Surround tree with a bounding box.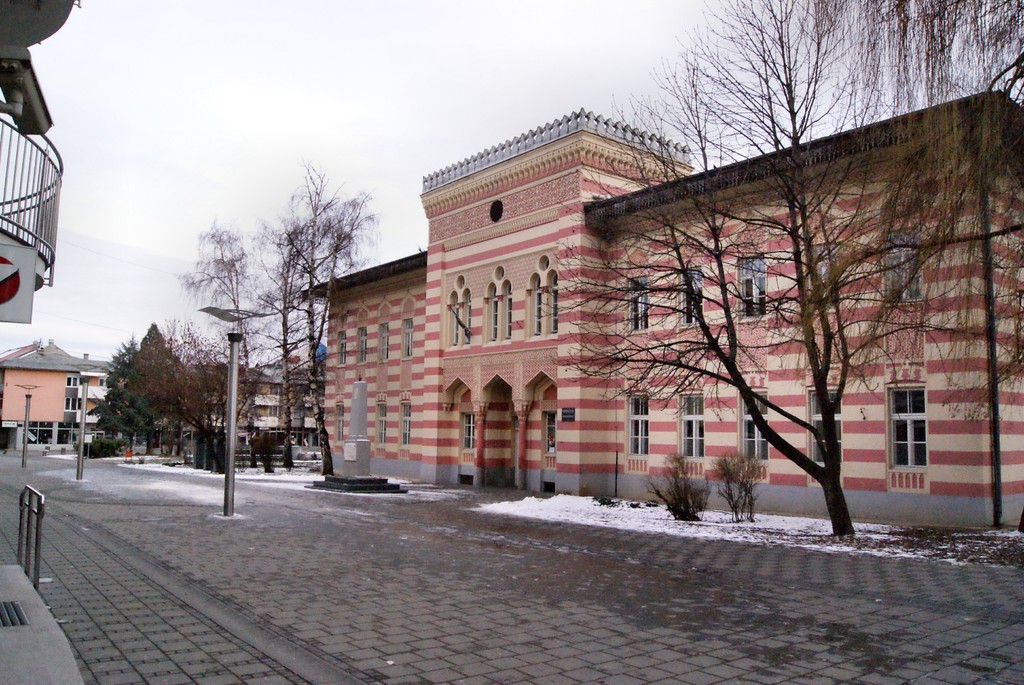
select_region(173, 217, 268, 400).
